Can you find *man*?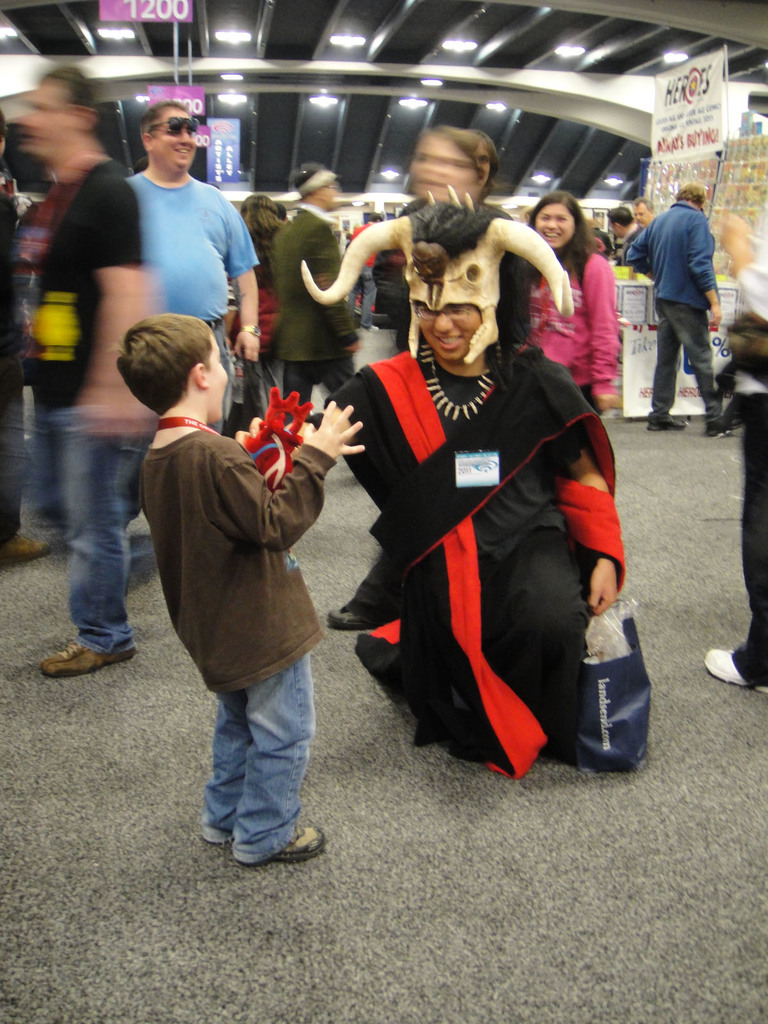
Yes, bounding box: 607 206 646 264.
